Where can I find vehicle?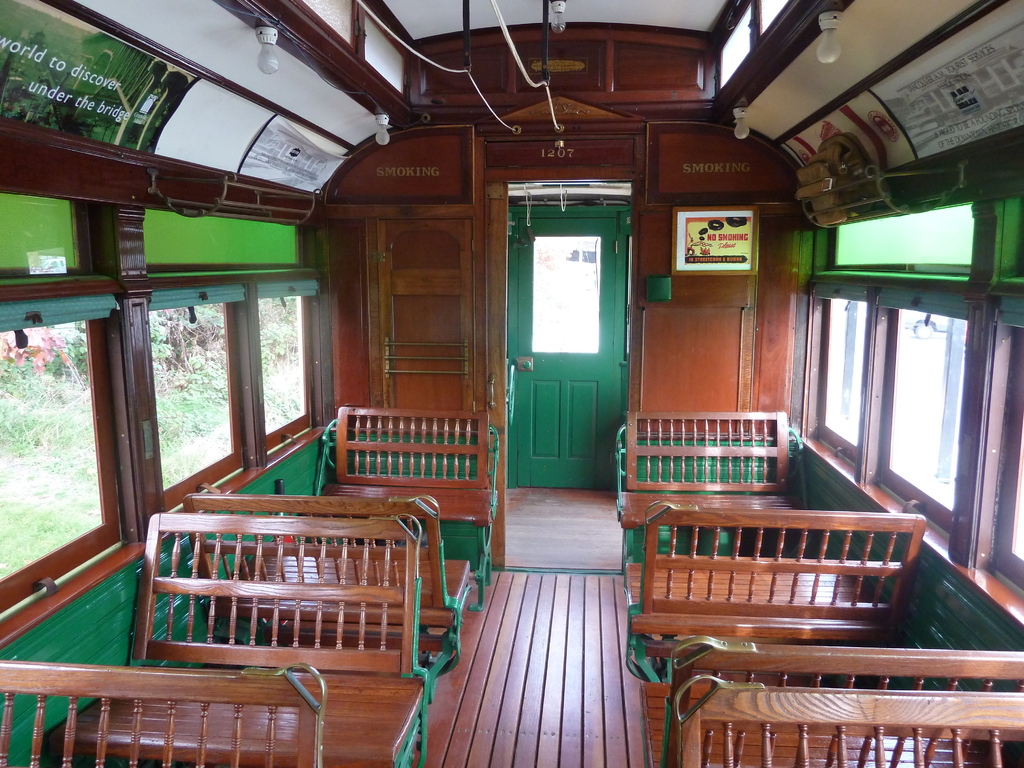
You can find it at x1=0, y1=0, x2=1023, y2=767.
